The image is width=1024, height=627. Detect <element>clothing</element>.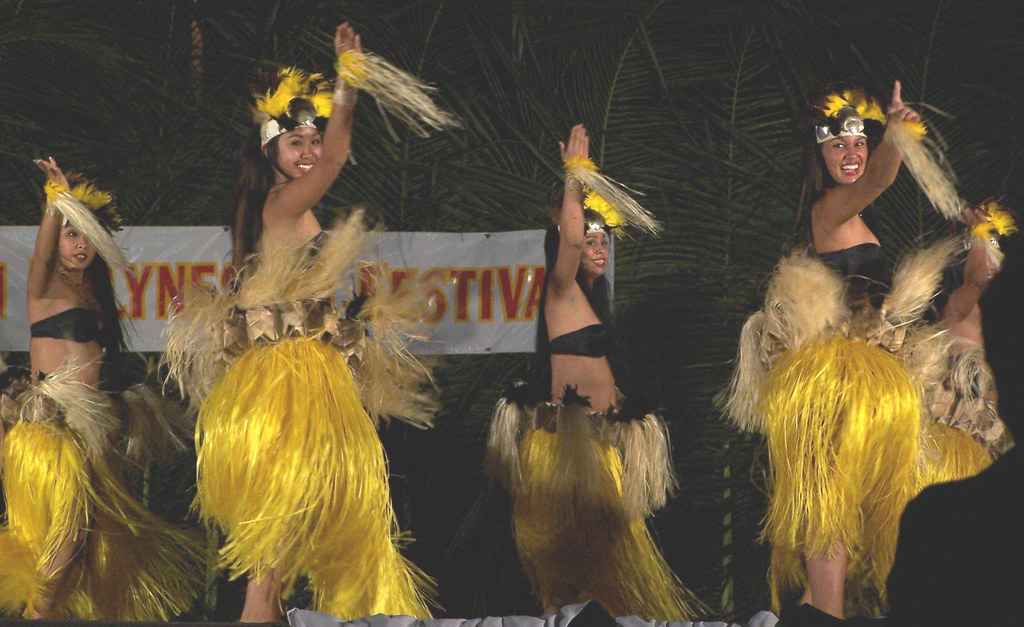
Detection: (x1=486, y1=374, x2=716, y2=613).
